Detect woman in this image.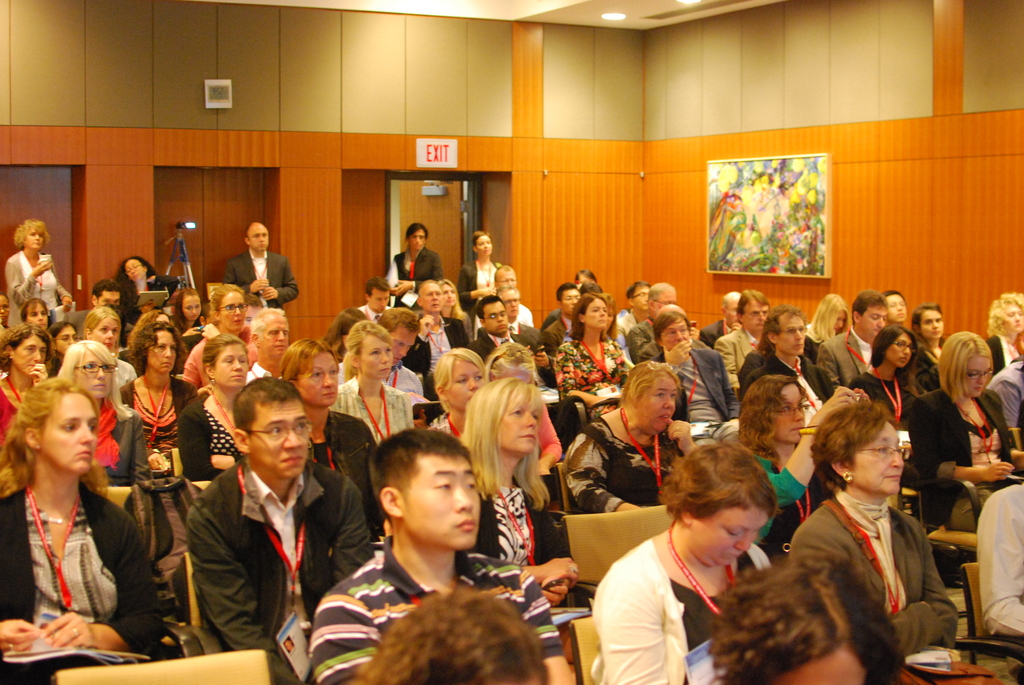
Detection: l=900, t=326, r=1023, b=533.
